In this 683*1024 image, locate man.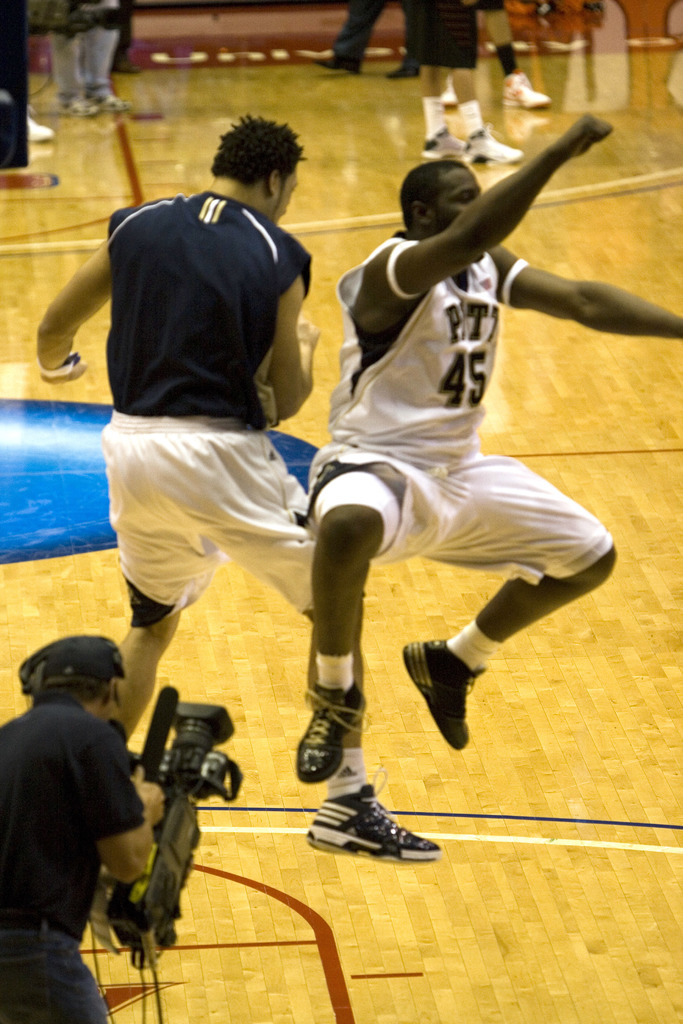
Bounding box: bbox=[297, 108, 682, 794].
